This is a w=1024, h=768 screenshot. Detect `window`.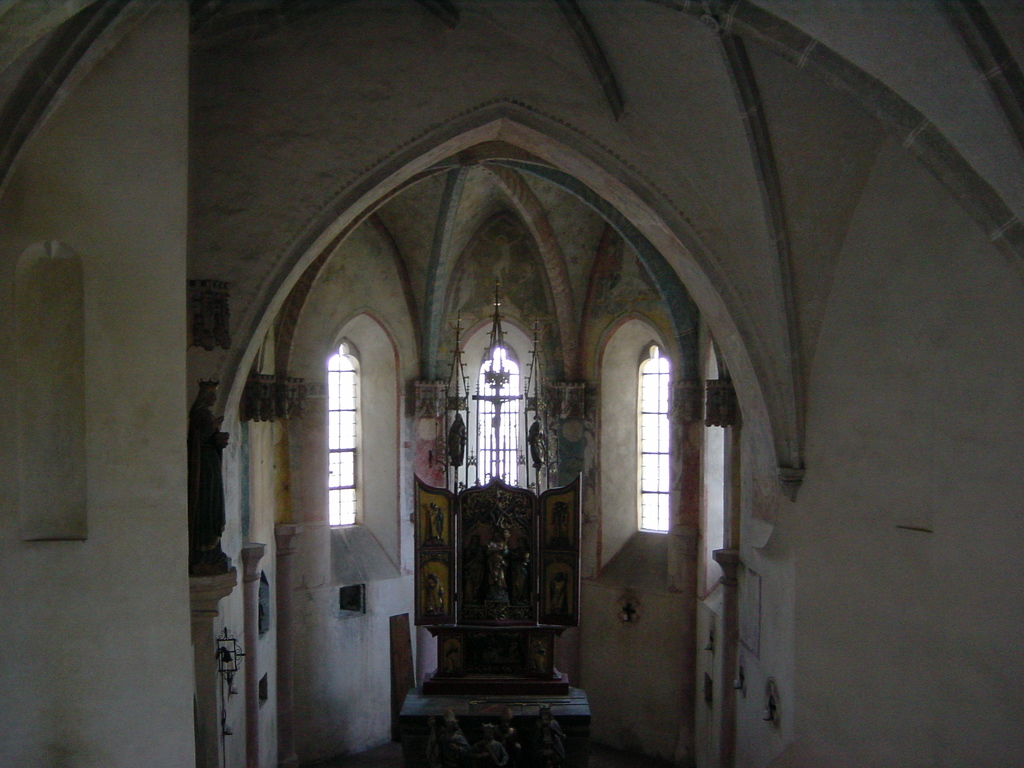
{"x1": 636, "y1": 340, "x2": 675, "y2": 530}.
